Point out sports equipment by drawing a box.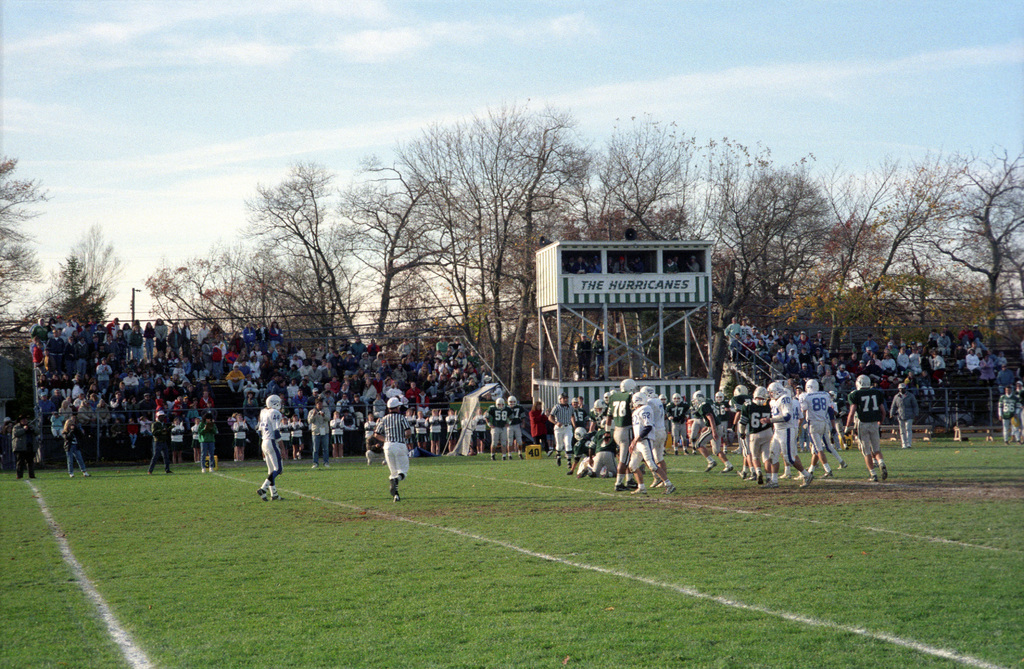
604,389,612,404.
